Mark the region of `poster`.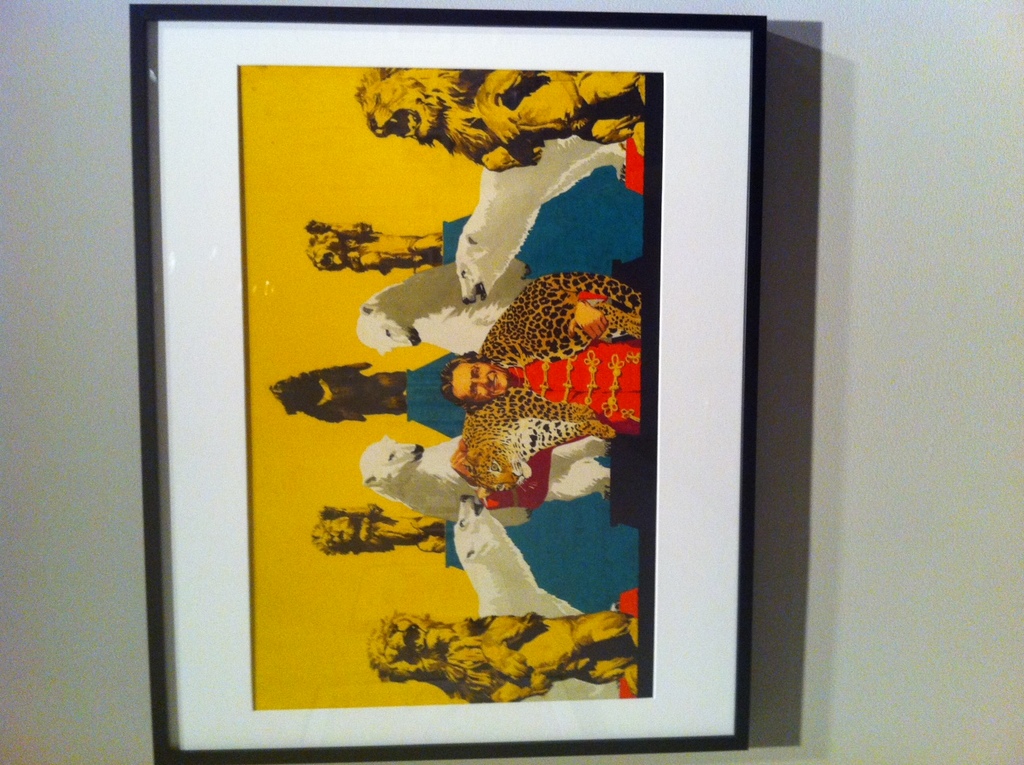
Region: {"x1": 155, "y1": 24, "x2": 740, "y2": 754}.
